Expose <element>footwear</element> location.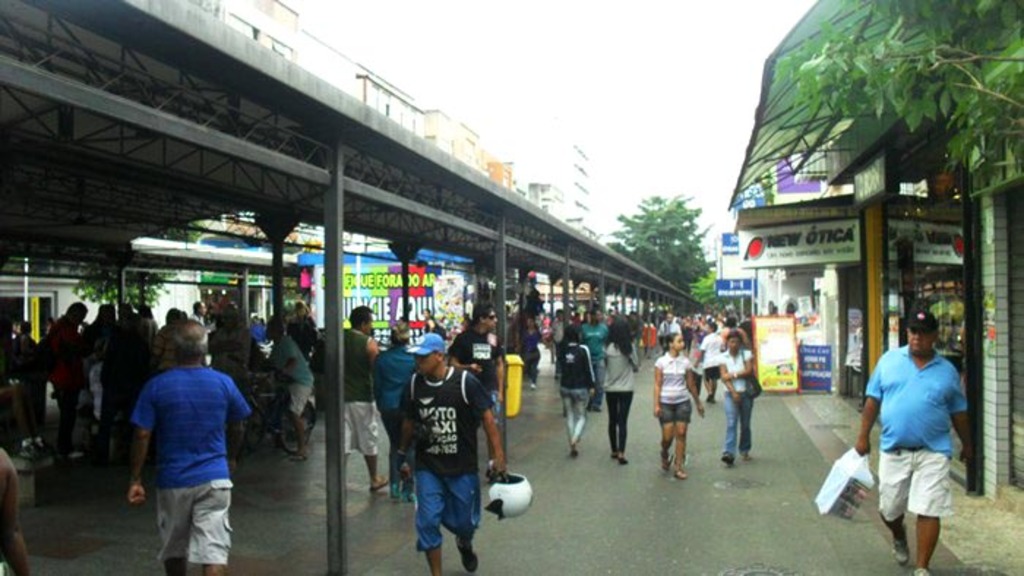
Exposed at <box>531,384,537,387</box>.
